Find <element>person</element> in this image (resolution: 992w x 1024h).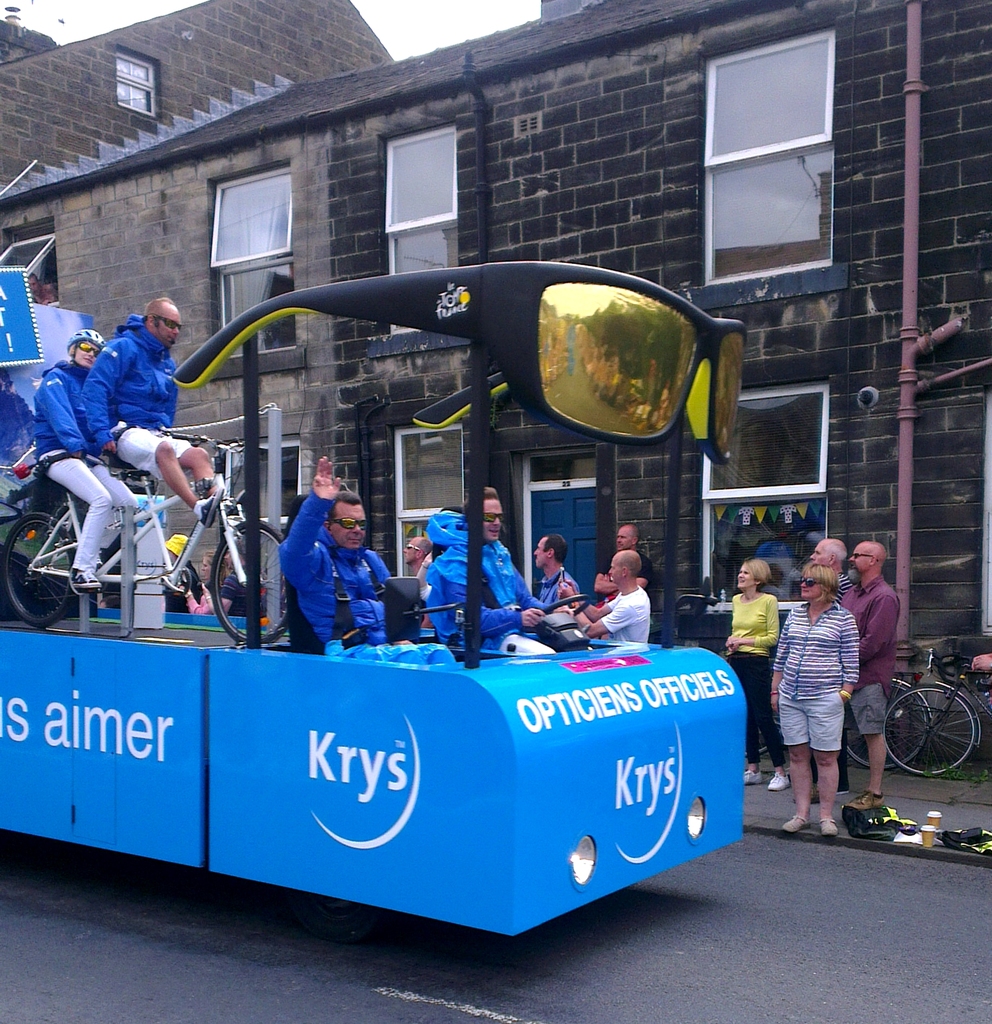
201:536:252:623.
